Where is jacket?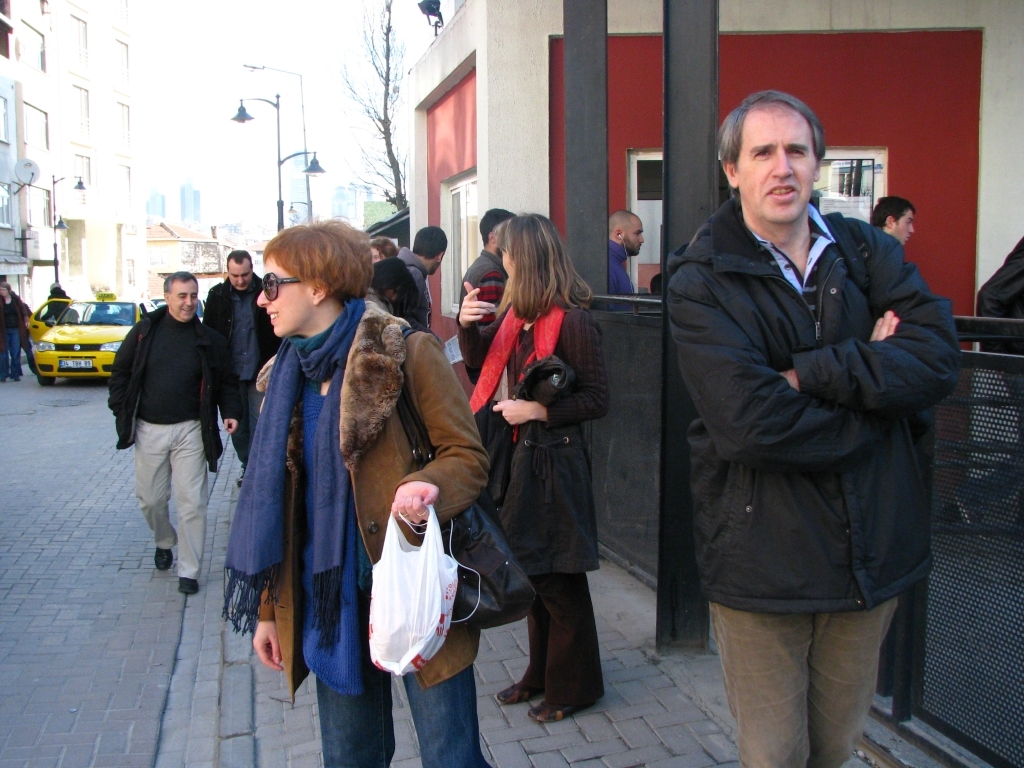
105:303:226:478.
